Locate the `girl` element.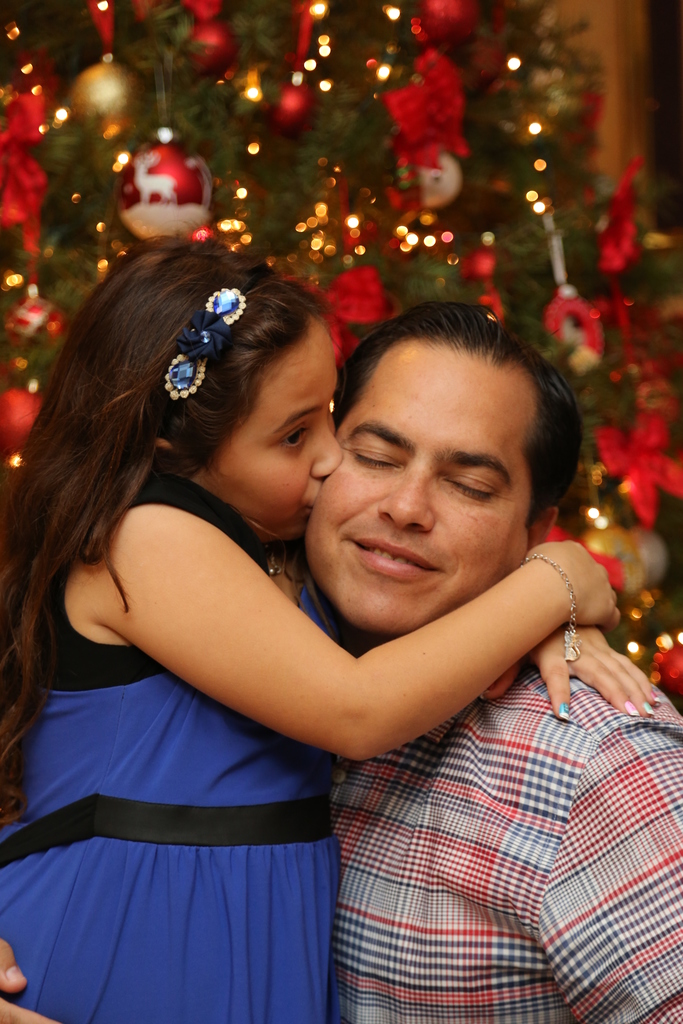
Element bbox: {"x1": 0, "y1": 225, "x2": 666, "y2": 1023}.
